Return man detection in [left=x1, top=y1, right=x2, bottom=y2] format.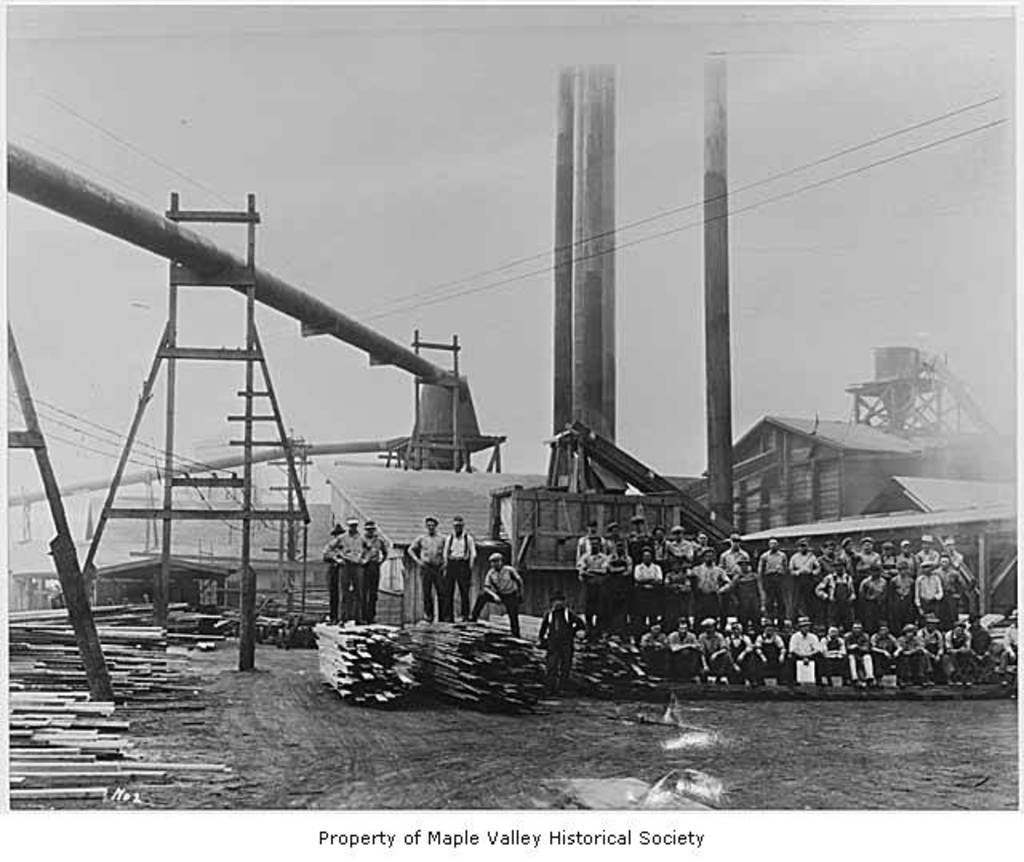
[left=642, top=621, right=666, bottom=676].
